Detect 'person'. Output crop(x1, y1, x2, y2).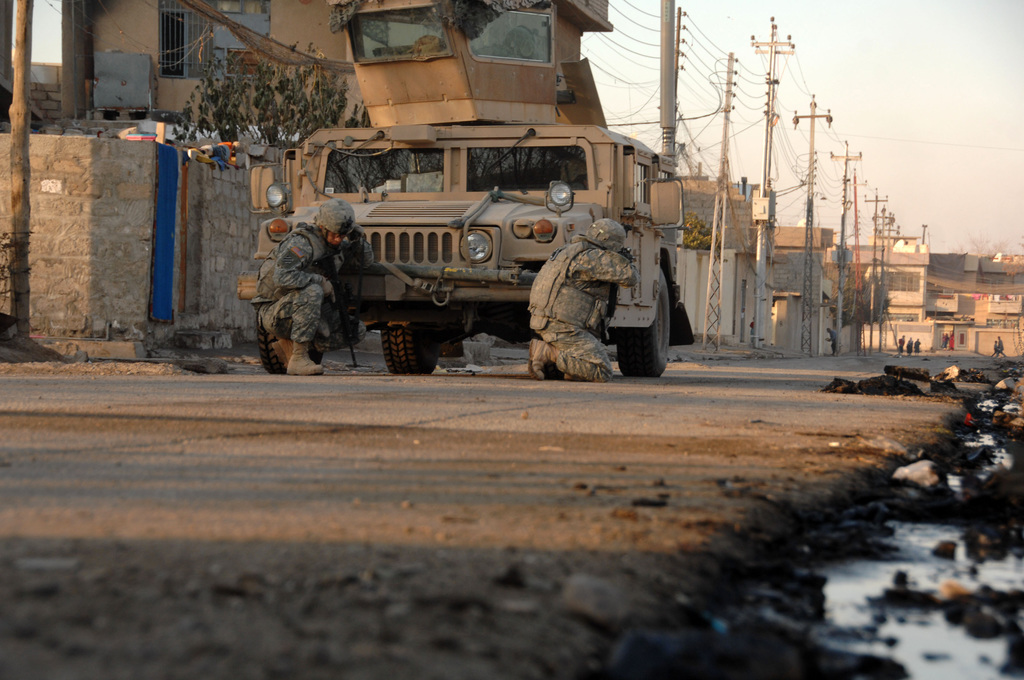
crop(915, 338, 918, 355).
